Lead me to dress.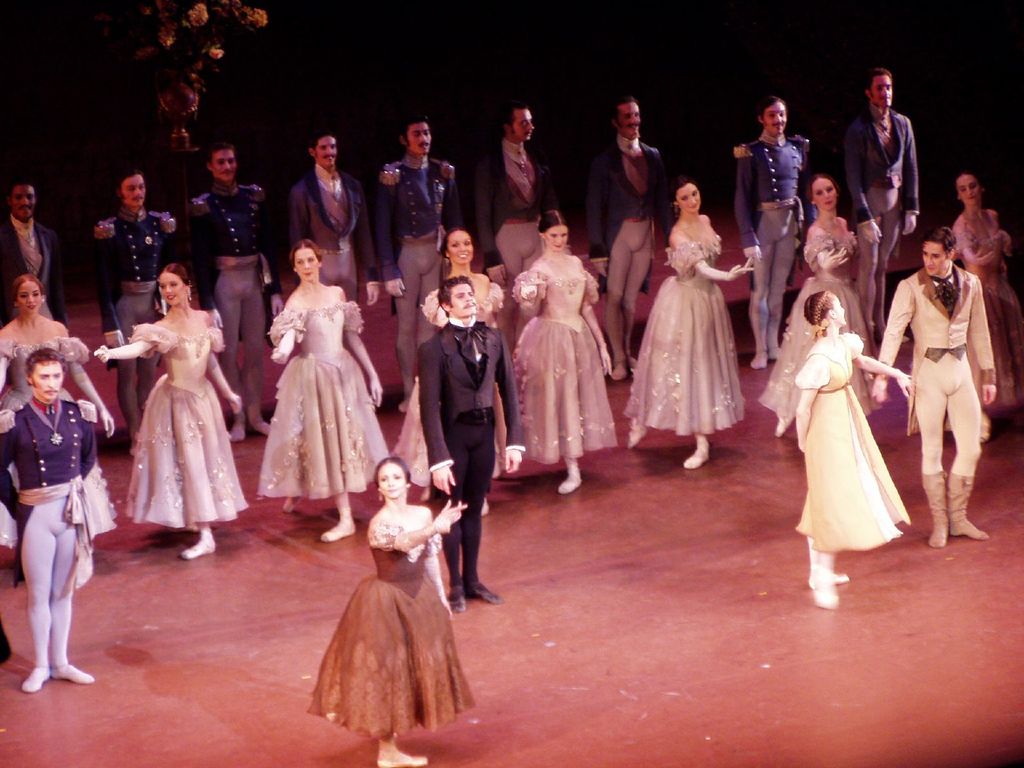
Lead to BBox(125, 303, 246, 527).
